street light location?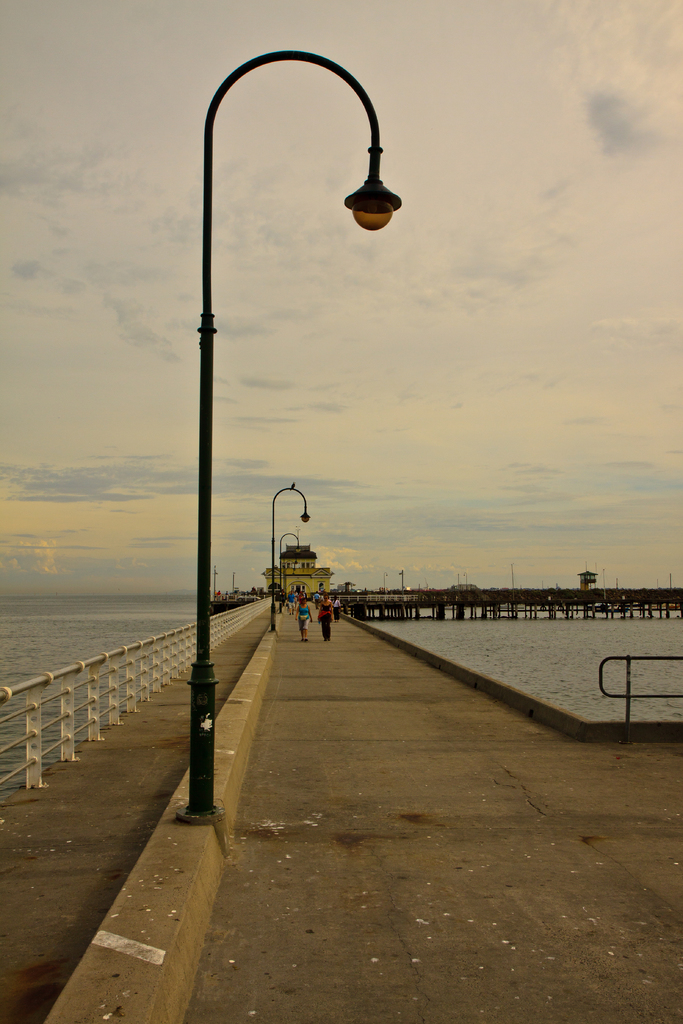
(147,48,395,740)
